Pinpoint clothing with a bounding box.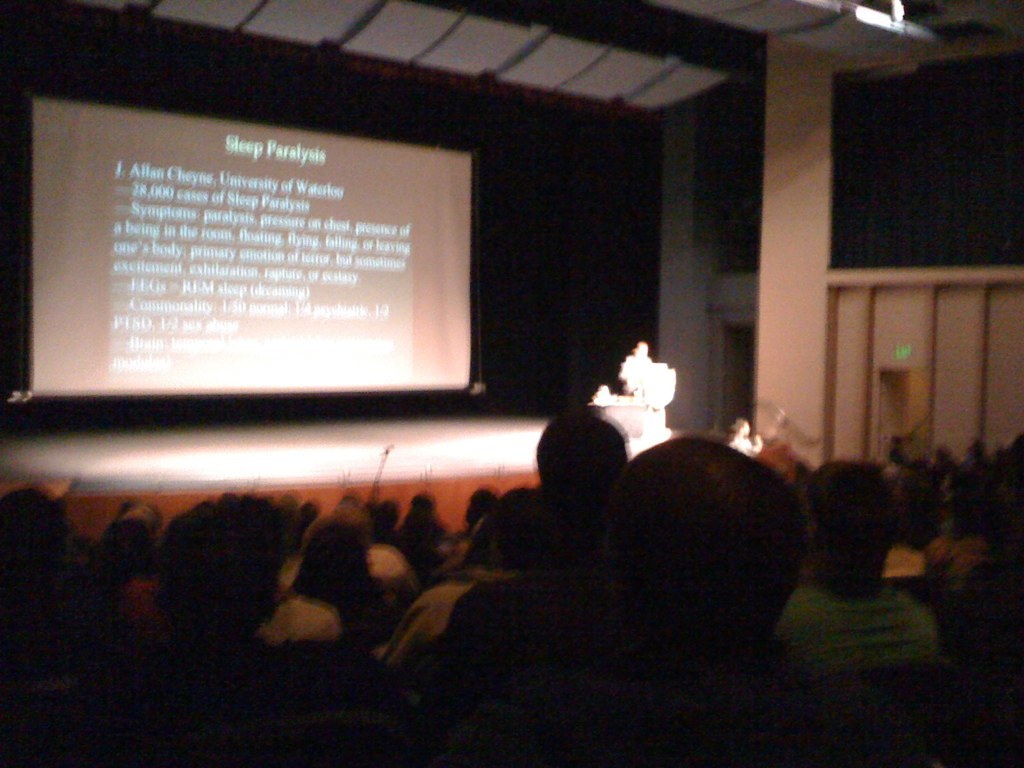
(left=807, top=575, right=944, bottom=669).
